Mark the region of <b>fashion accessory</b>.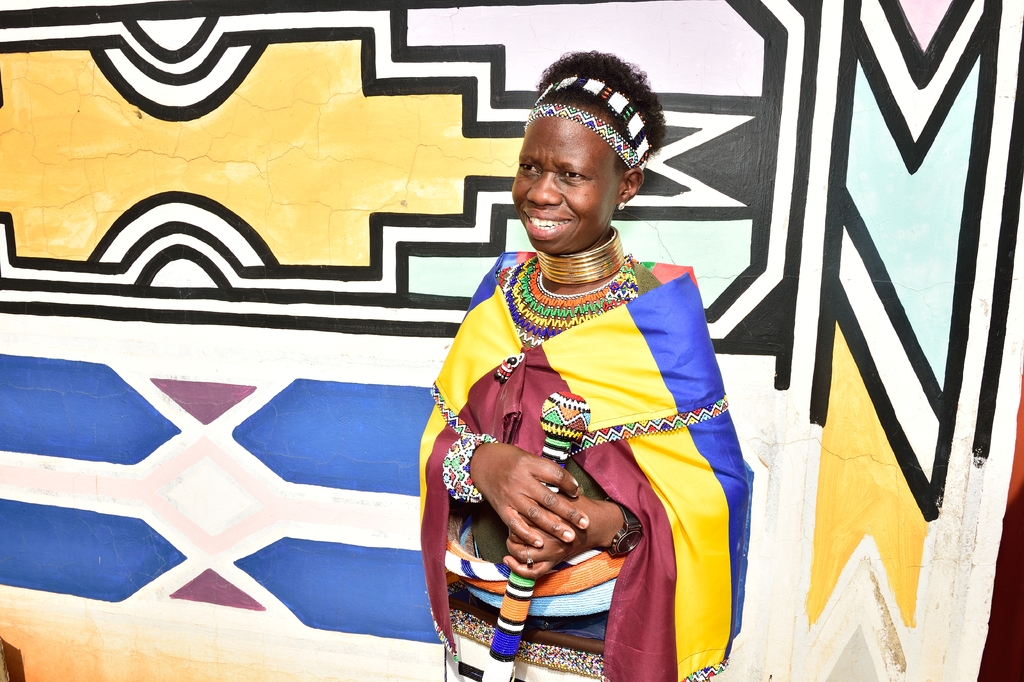
Region: BBox(522, 101, 637, 167).
